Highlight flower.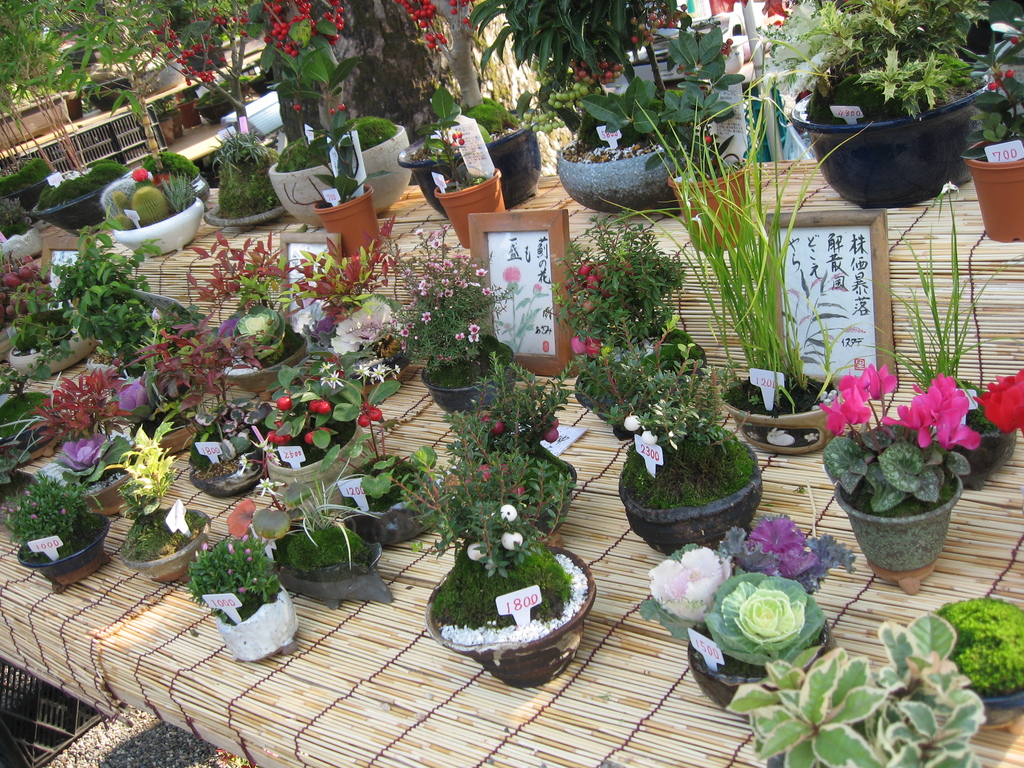
Highlighted region: x1=650, y1=543, x2=732, y2=616.
